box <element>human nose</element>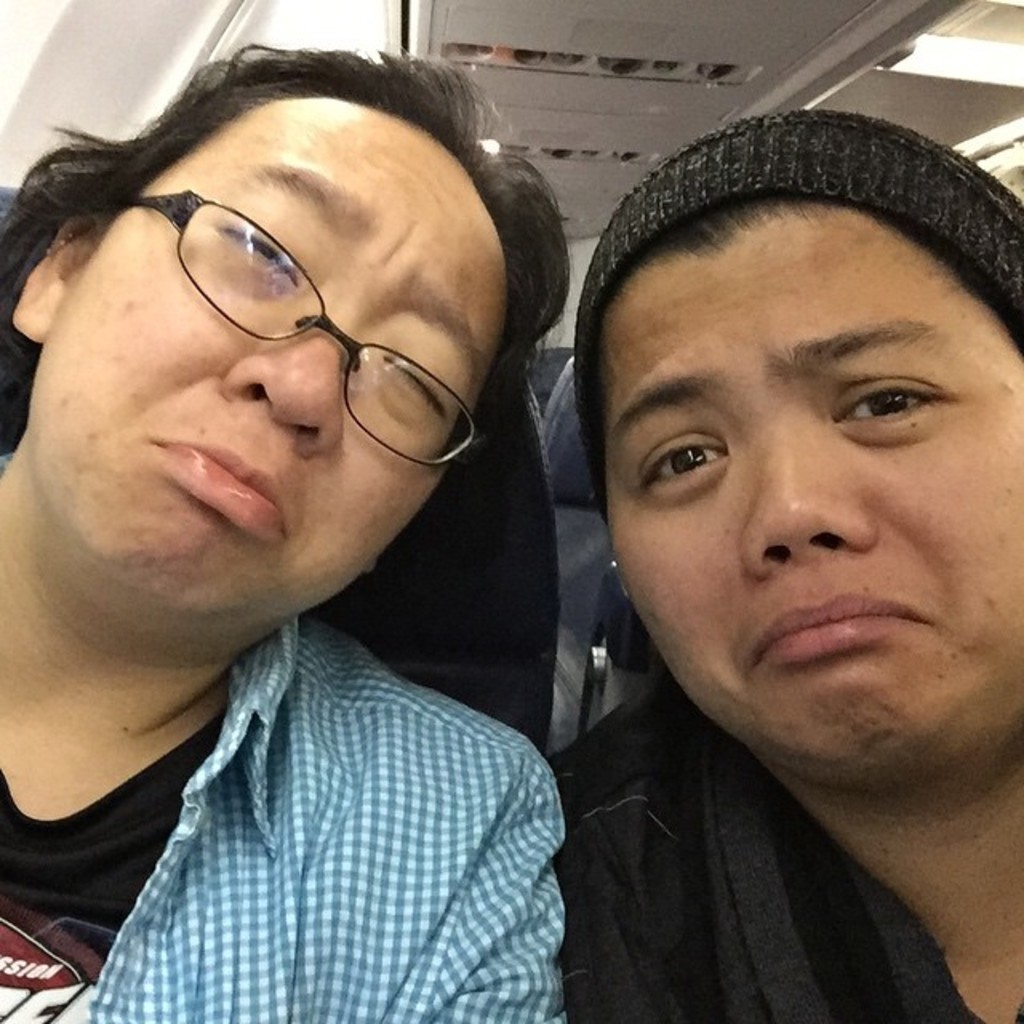
739/438/875/584
